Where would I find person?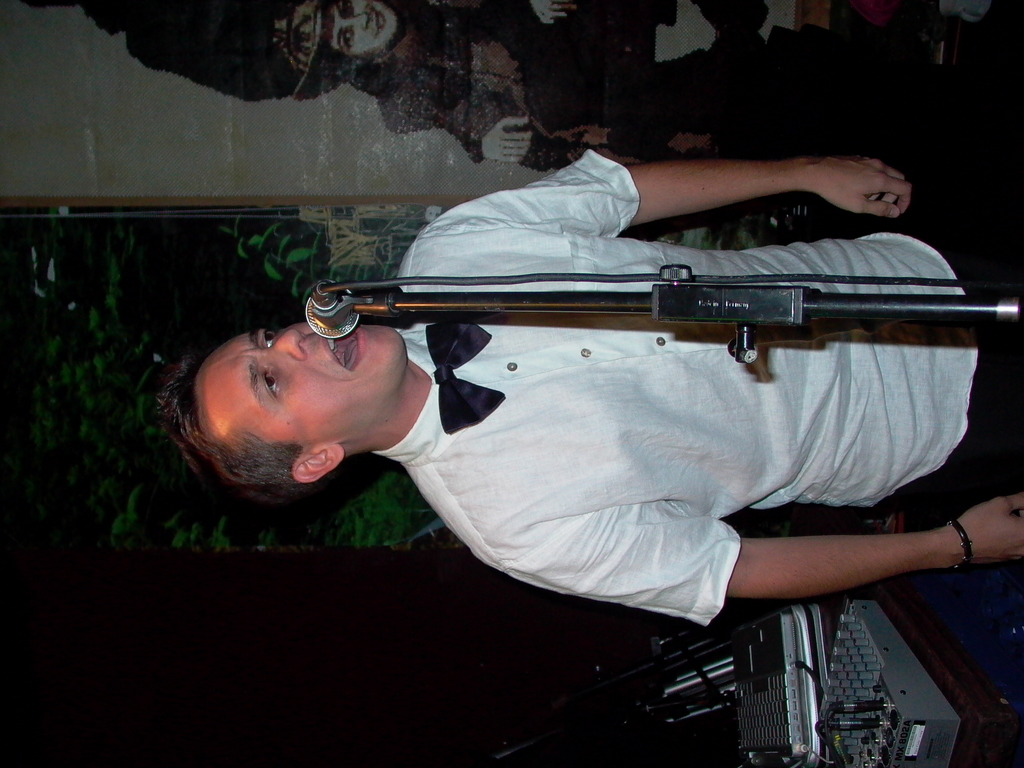
At 273/0/602/171.
